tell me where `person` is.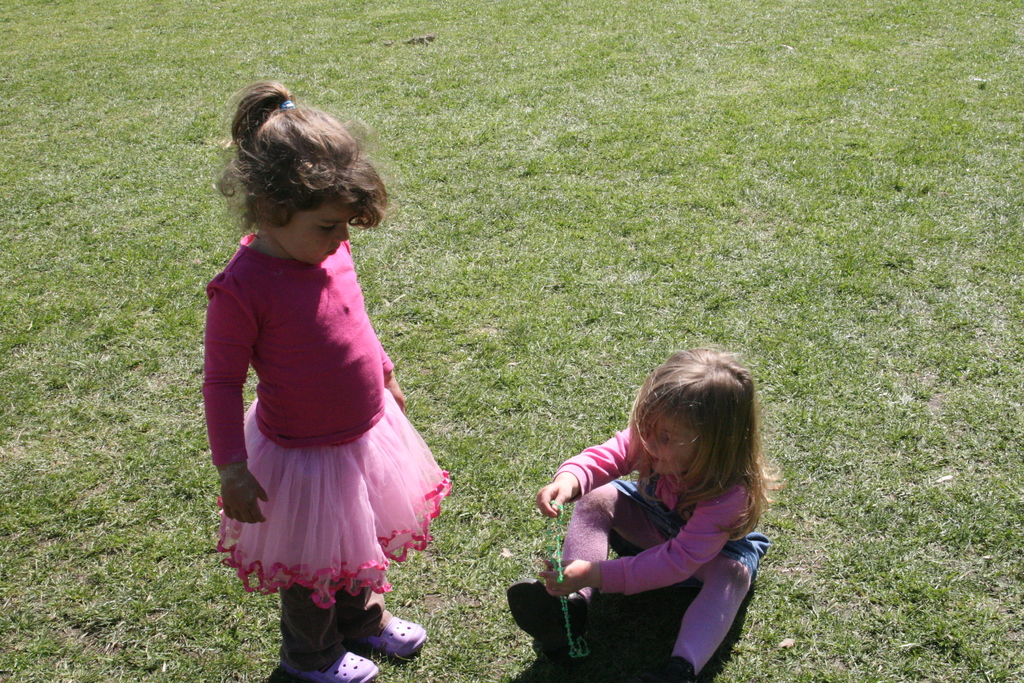
`person` is at 179, 79, 442, 648.
